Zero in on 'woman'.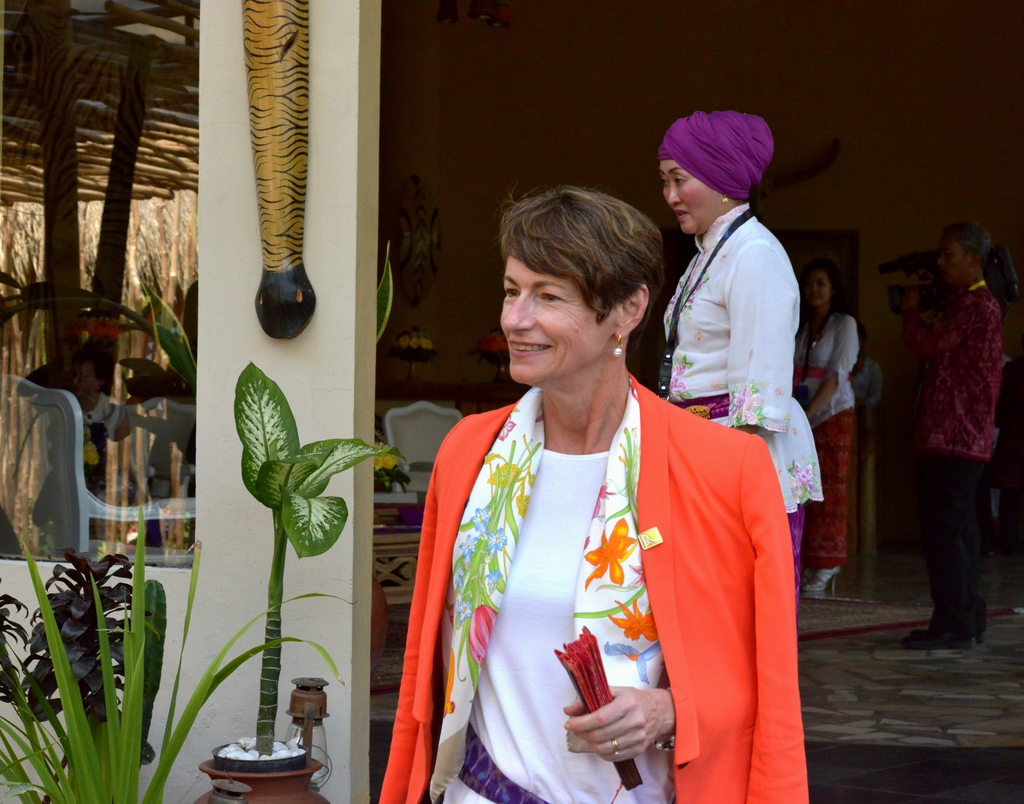
Zeroed in: bbox=[394, 193, 798, 791].
